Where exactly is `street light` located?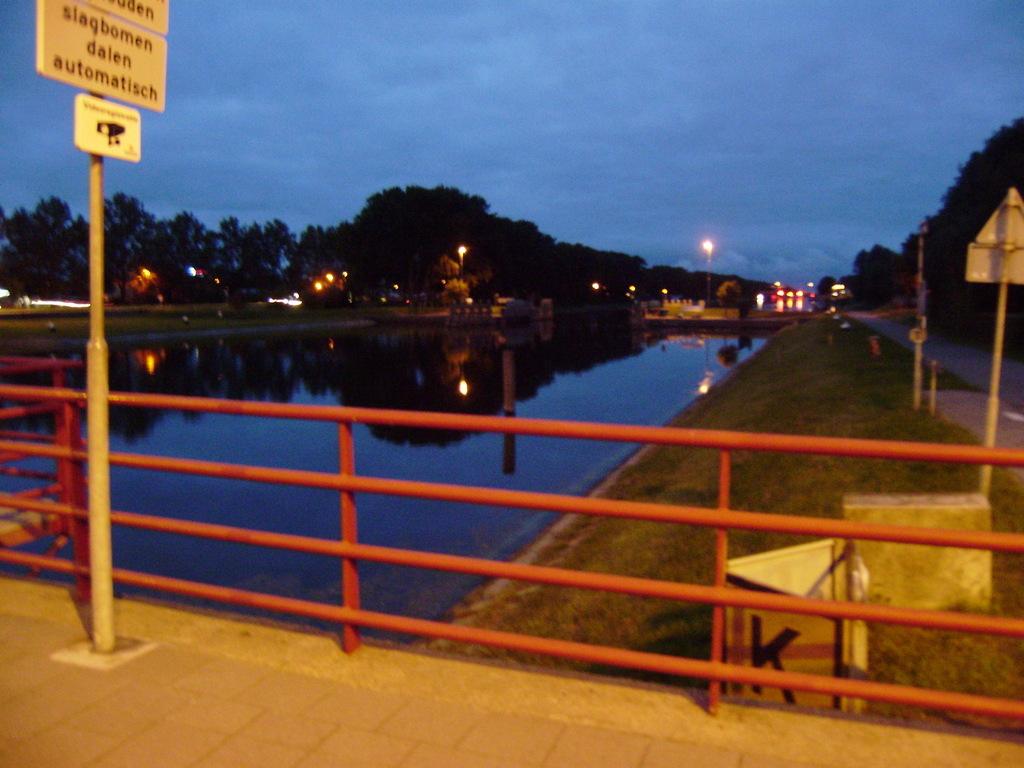
Its bounding box is 702 239 715 302.
